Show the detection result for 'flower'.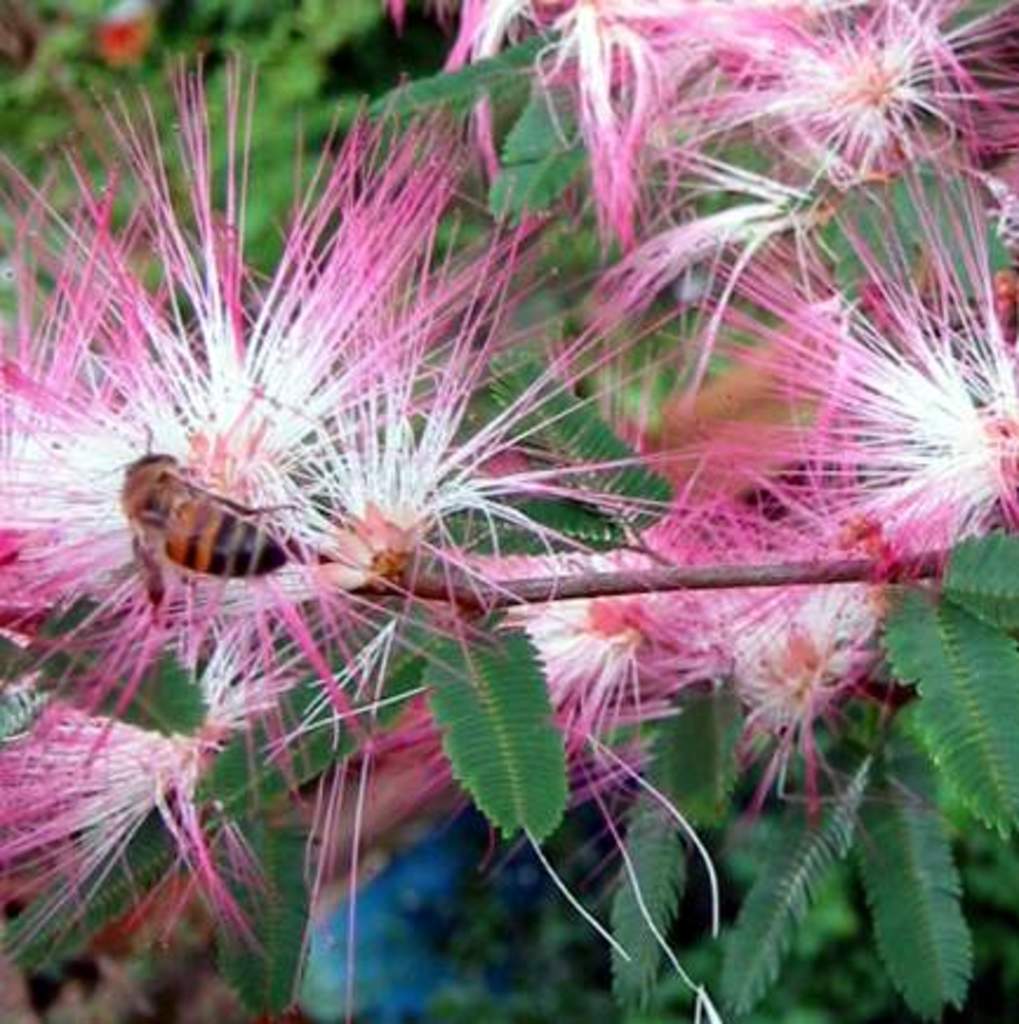
bbox=[24, 89, 584, 633].
